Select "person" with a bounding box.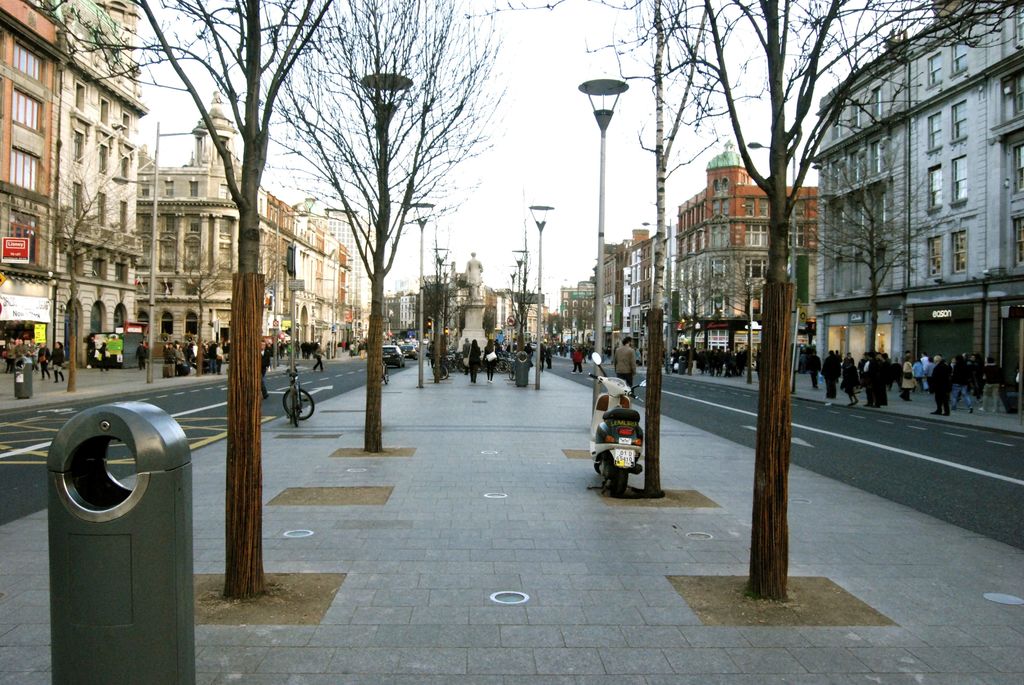
[44,337,61,382].
